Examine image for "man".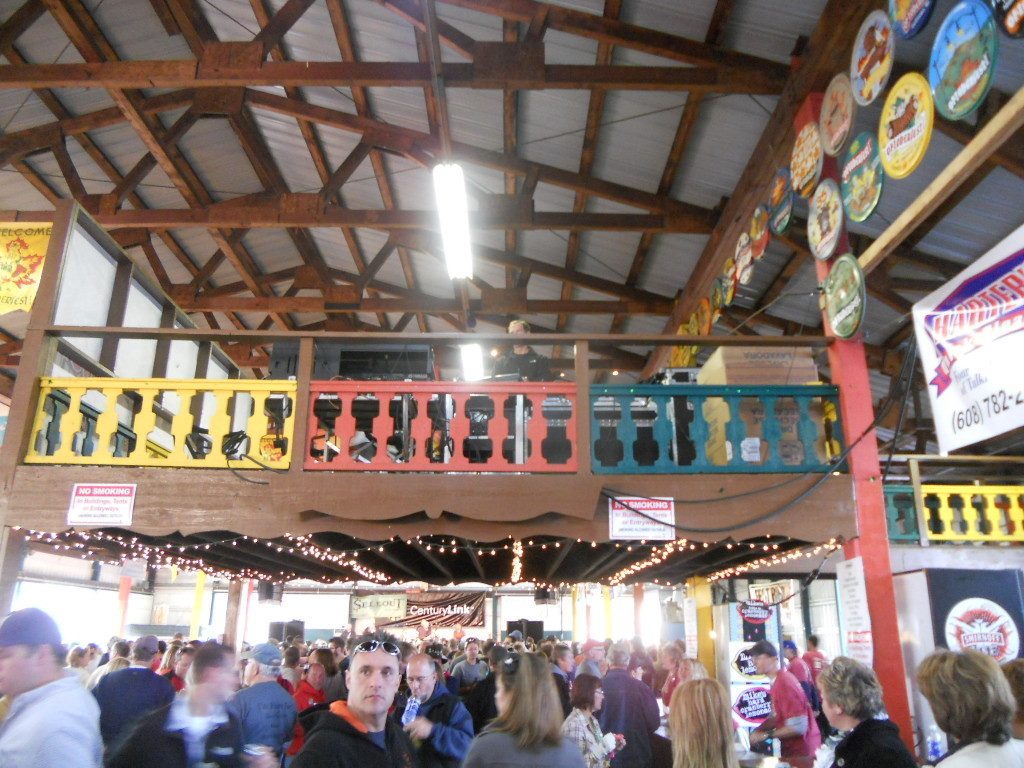
Examination result: {"x1": 745, "y1": 633, "x2": 816, "y2": 767}.
